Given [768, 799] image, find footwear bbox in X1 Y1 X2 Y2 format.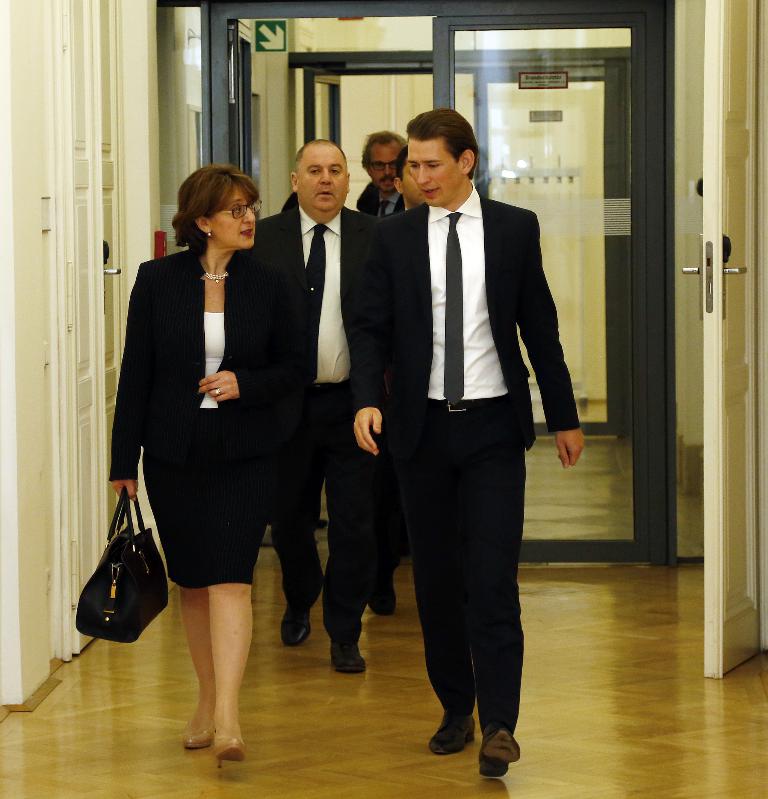
446 704 528 774.
